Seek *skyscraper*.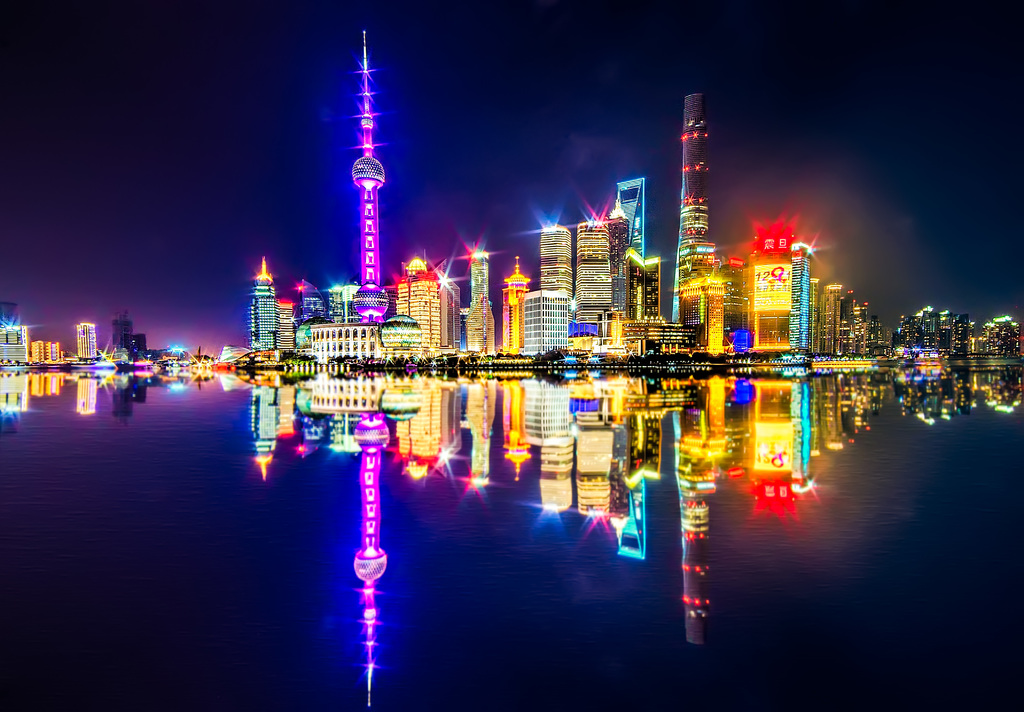
[left=818, top=282, right=842, bottom=358].
